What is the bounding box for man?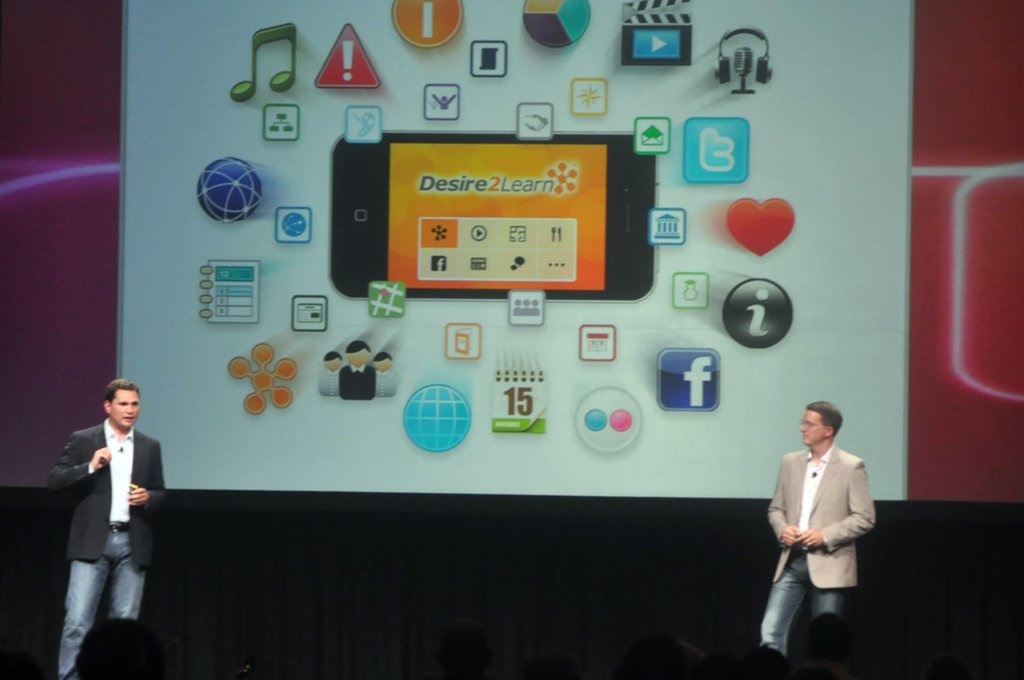
Rect(762, 401, 878, 679).
